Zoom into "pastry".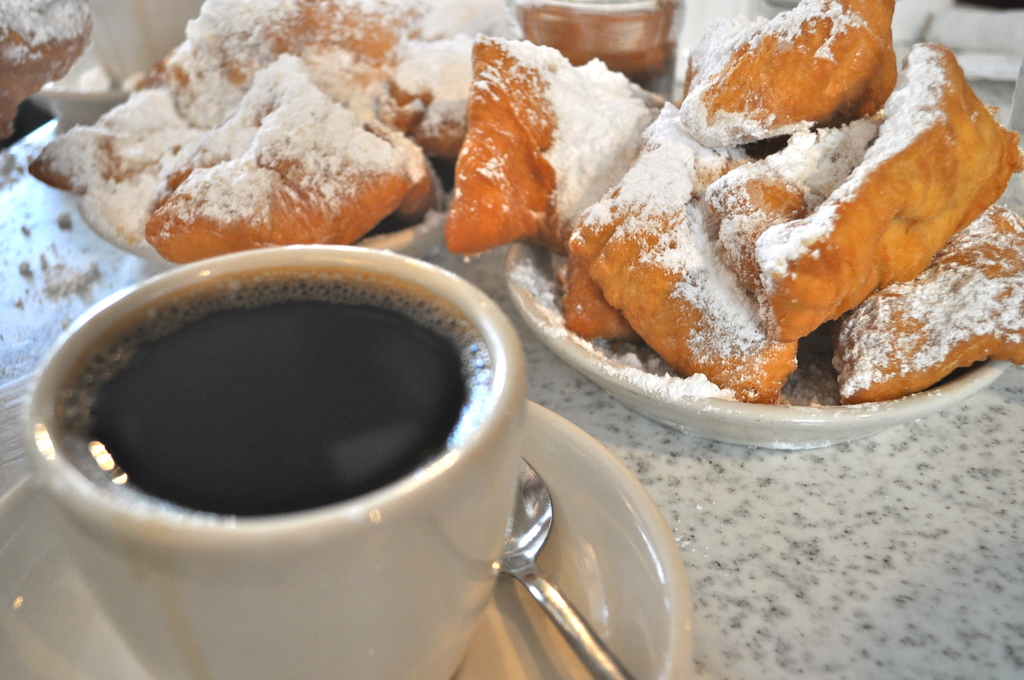
Zoom target: (567,266,648,341).
